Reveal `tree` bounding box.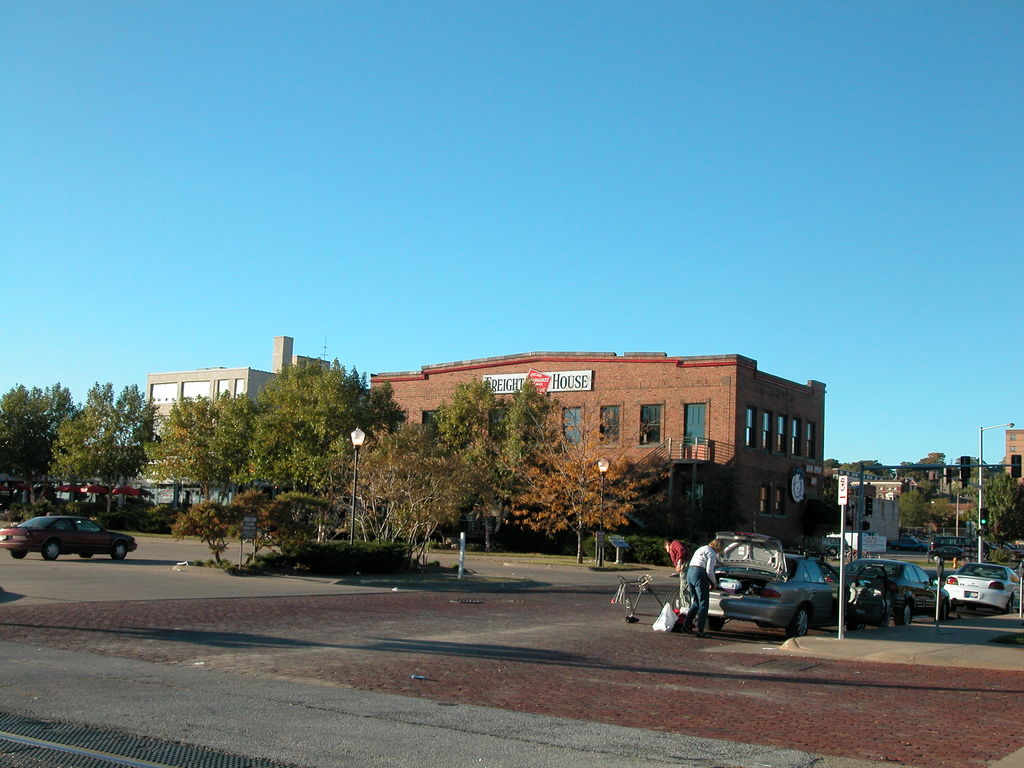
Revealed: bbox=[0, 371, 65, 532].
